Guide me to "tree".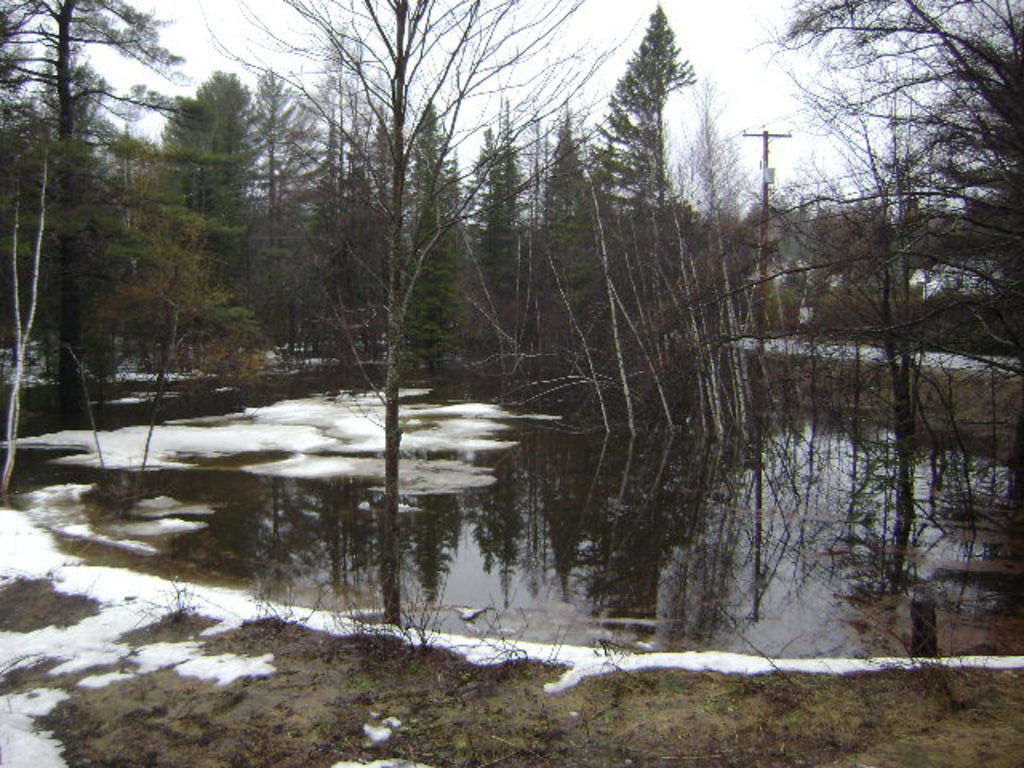
Guidance: 253,0,643,440.
